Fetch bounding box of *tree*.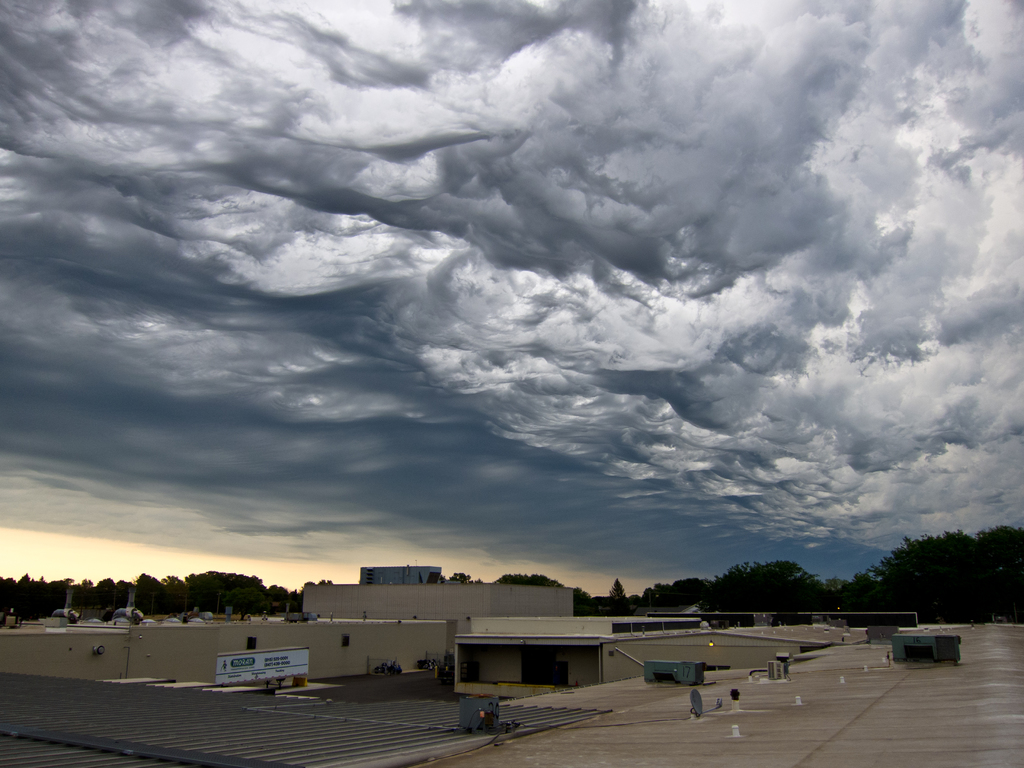
Bbox: [left=490, top=570, right=563, bottom=587].
